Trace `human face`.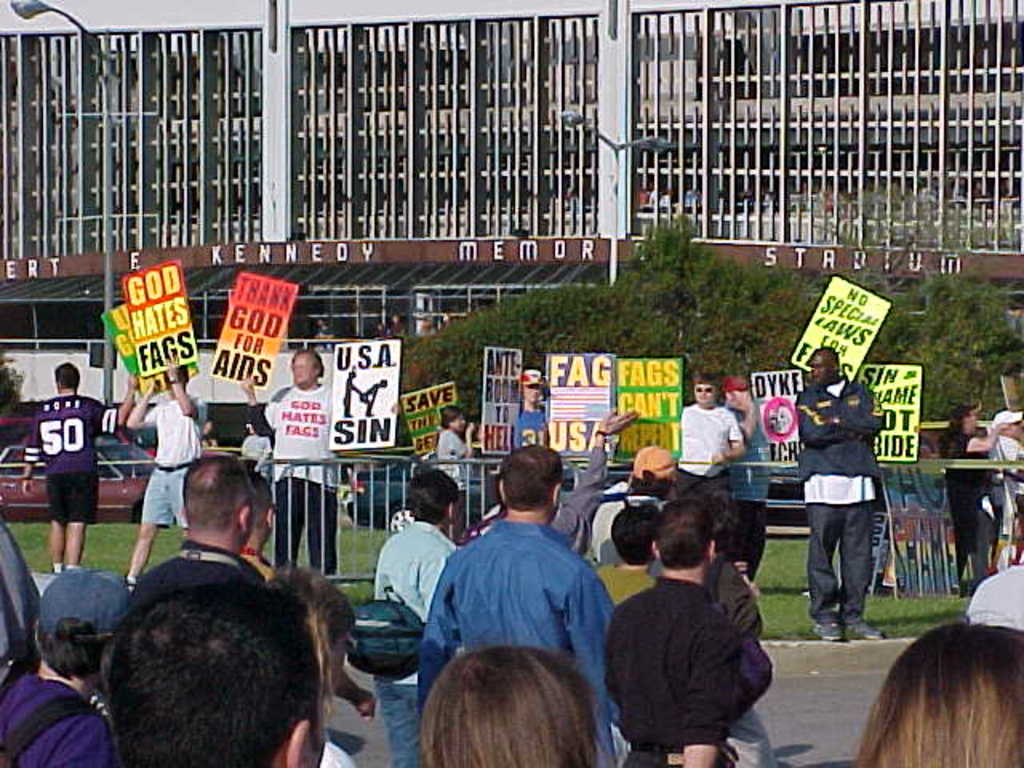
Traced to 811,358,824,382.
